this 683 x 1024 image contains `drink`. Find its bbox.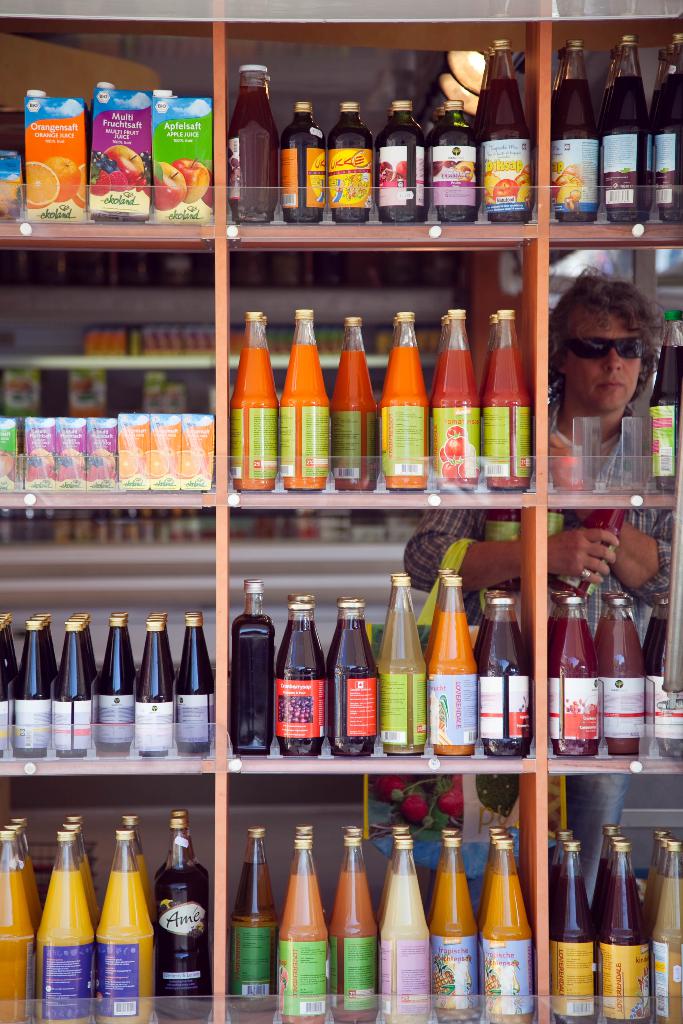
pyautogui.locateOnScreen(235, 856, 287, 1023).
